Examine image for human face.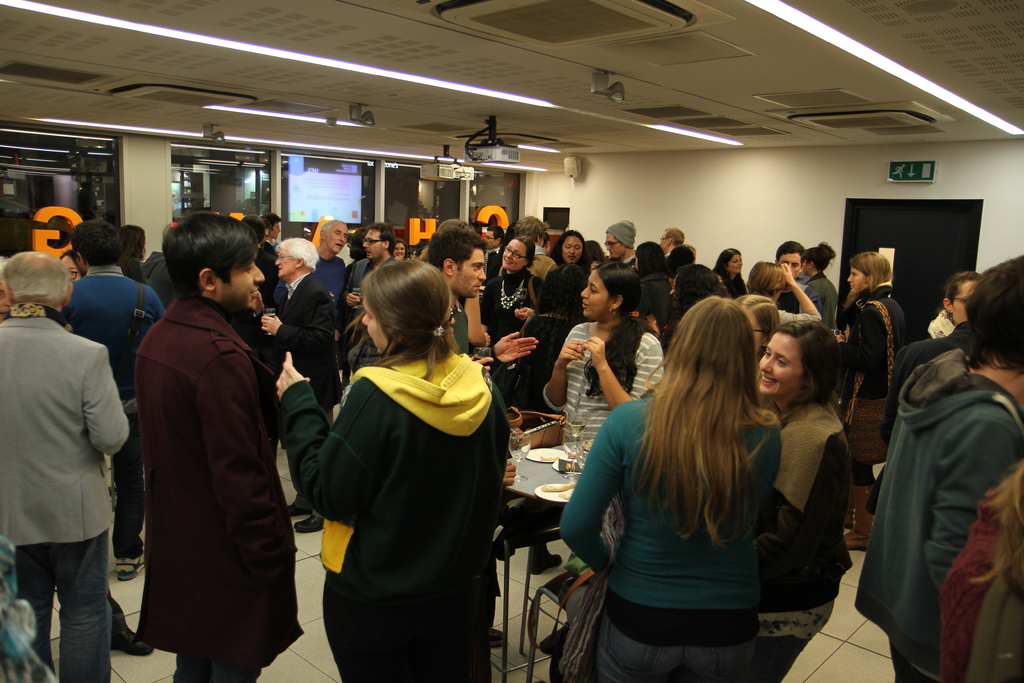
Examination result: 361/231/386/261.
